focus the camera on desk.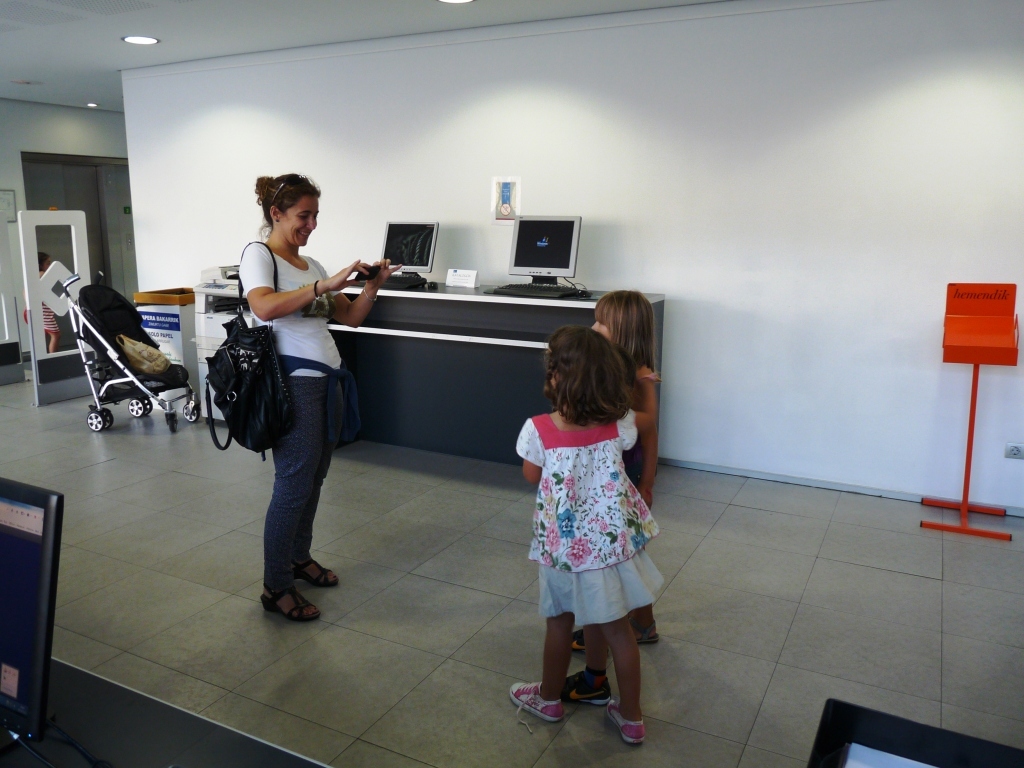
Focus region: select_region(0, 657, 325, 767).
